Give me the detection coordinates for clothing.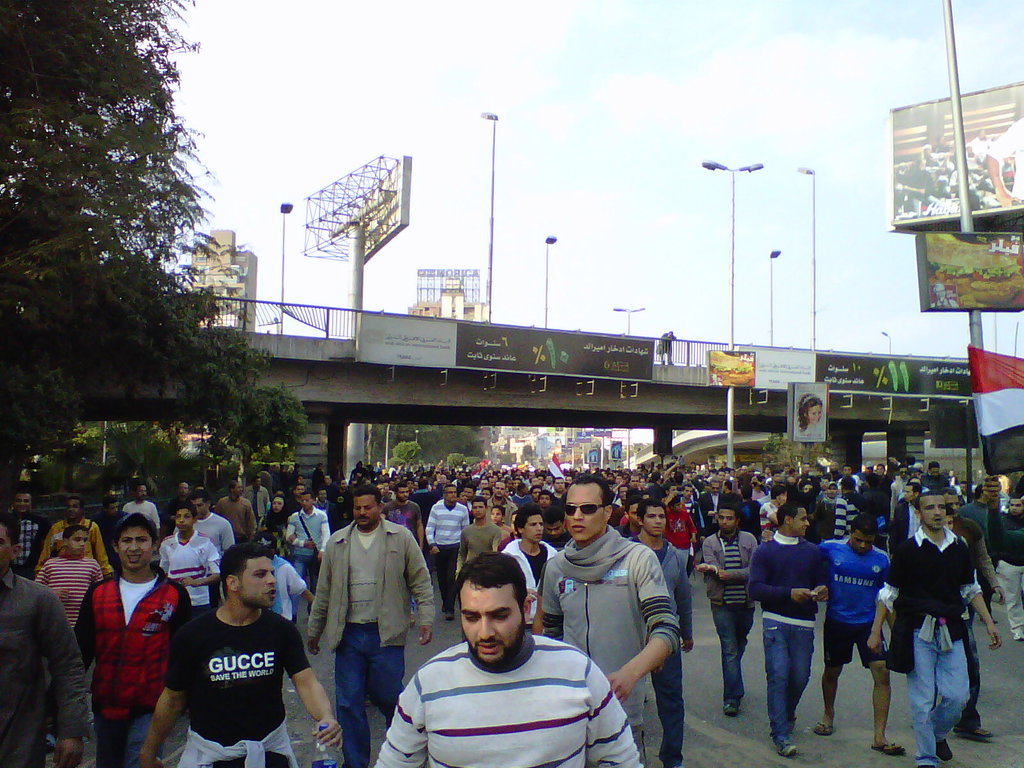
892/525/979/767.
